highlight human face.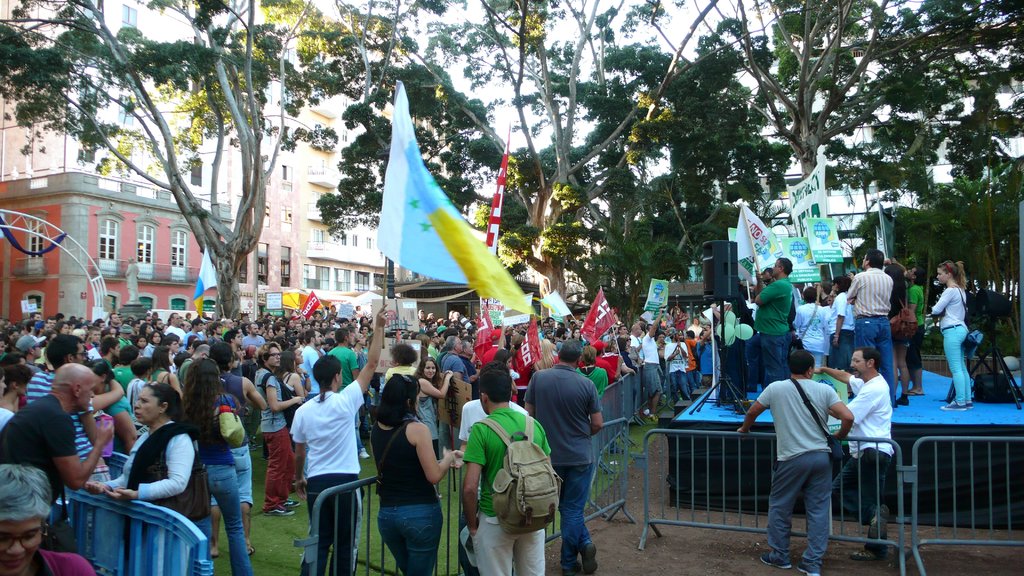
Highlighted region: (423,360,436,378).
